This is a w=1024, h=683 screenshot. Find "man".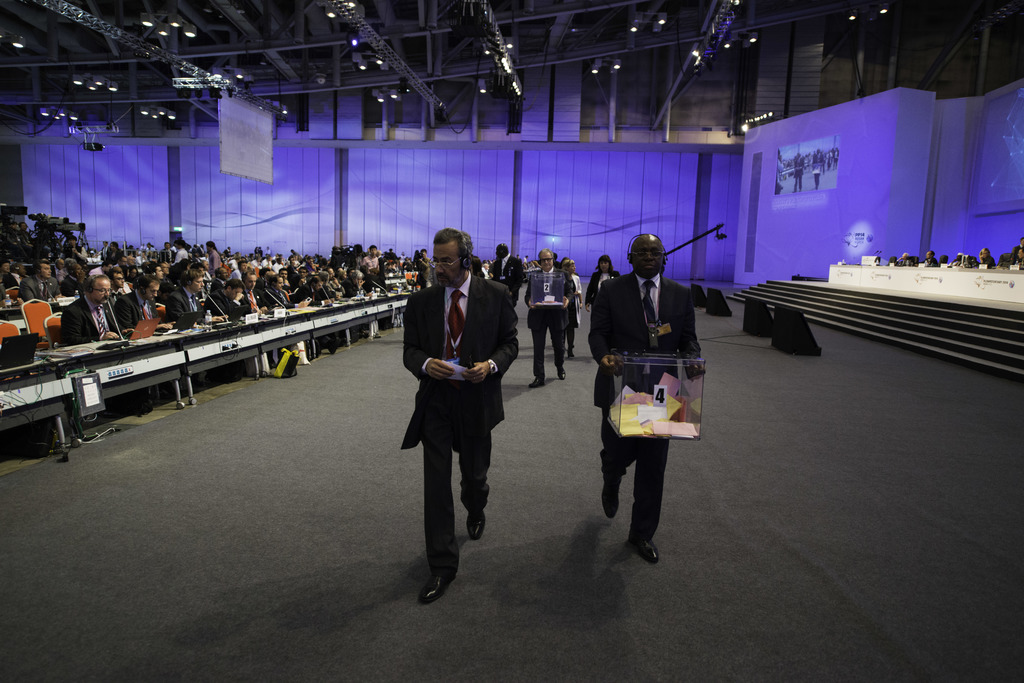
Bounding box: crop(582, 219, 705, 561).
